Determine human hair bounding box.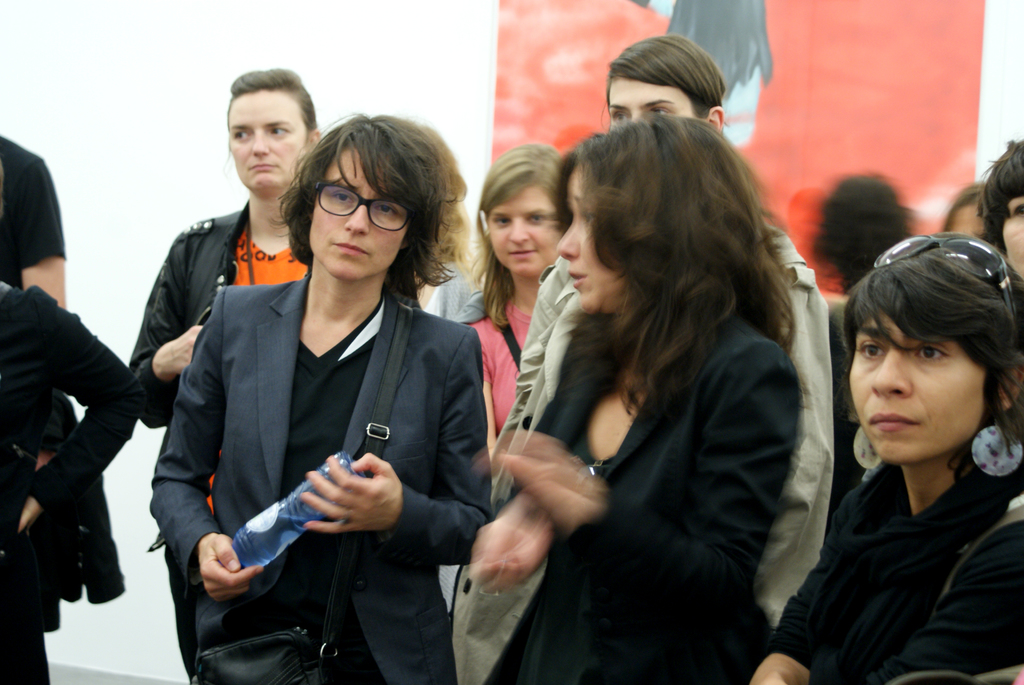
Determined: x1=276, y1=122, x2=447, y2=290.
